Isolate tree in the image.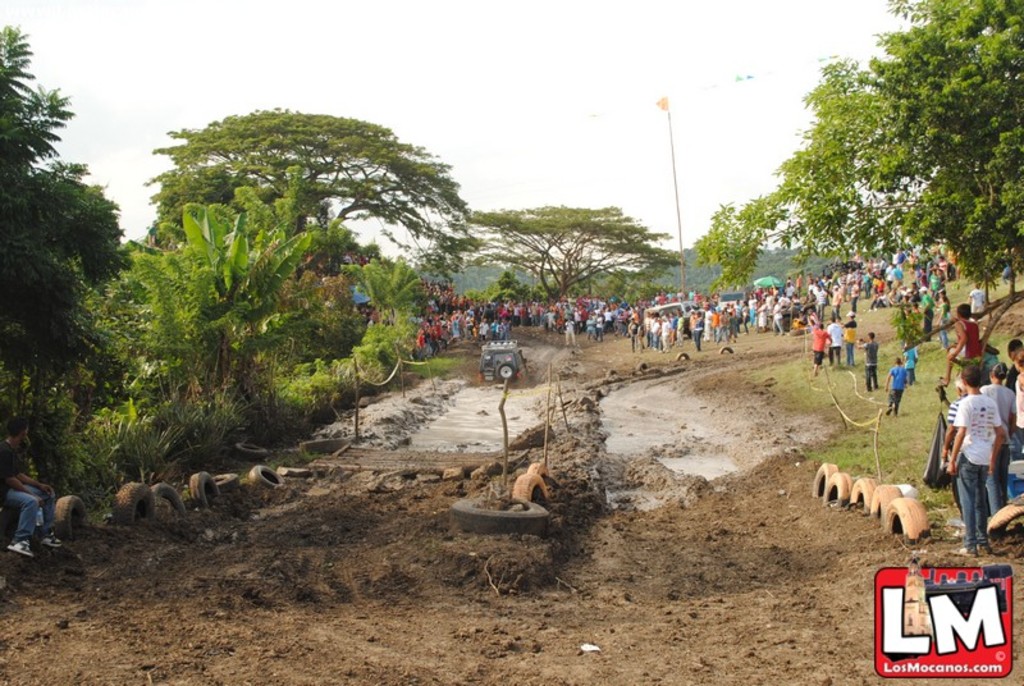
Isolated region: BBox(97, 99, 460, 468).
